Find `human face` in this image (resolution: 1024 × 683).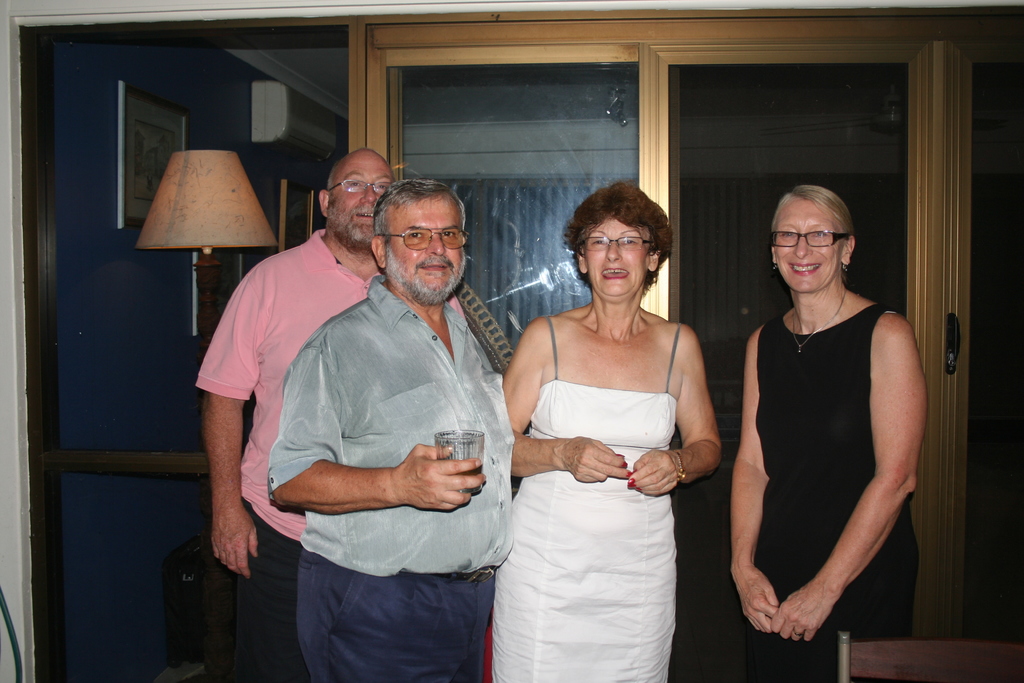
580:217:655:305.
